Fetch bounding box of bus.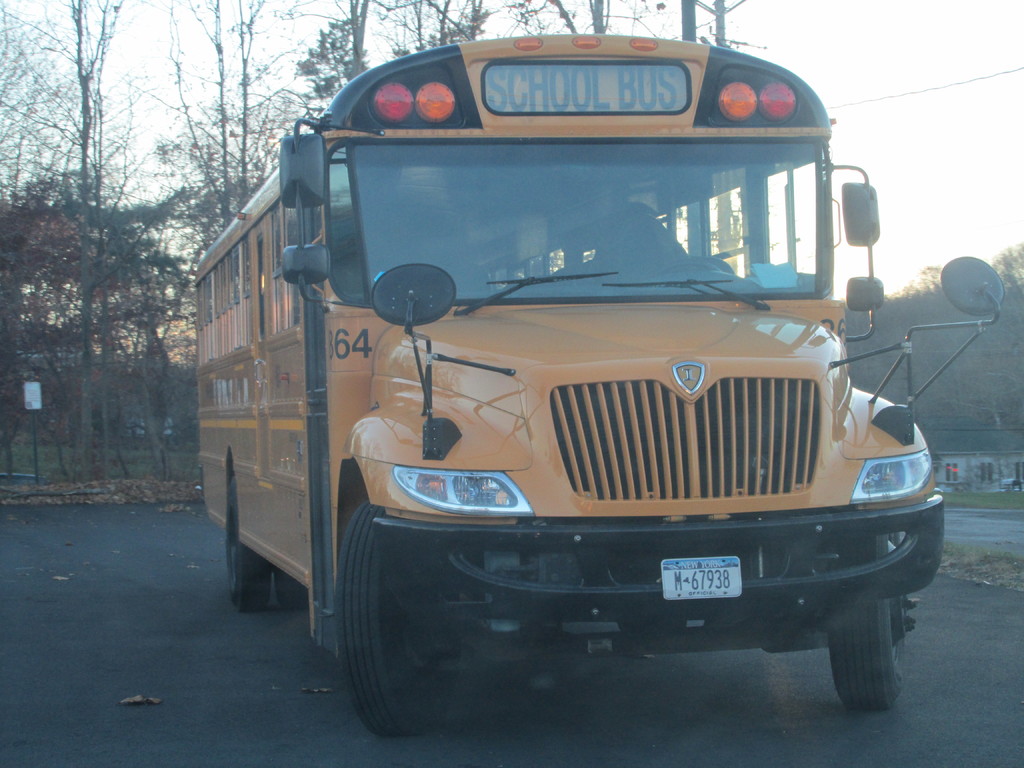
Bbox: x1=200 y1=32 x2=1007 y2=715.
